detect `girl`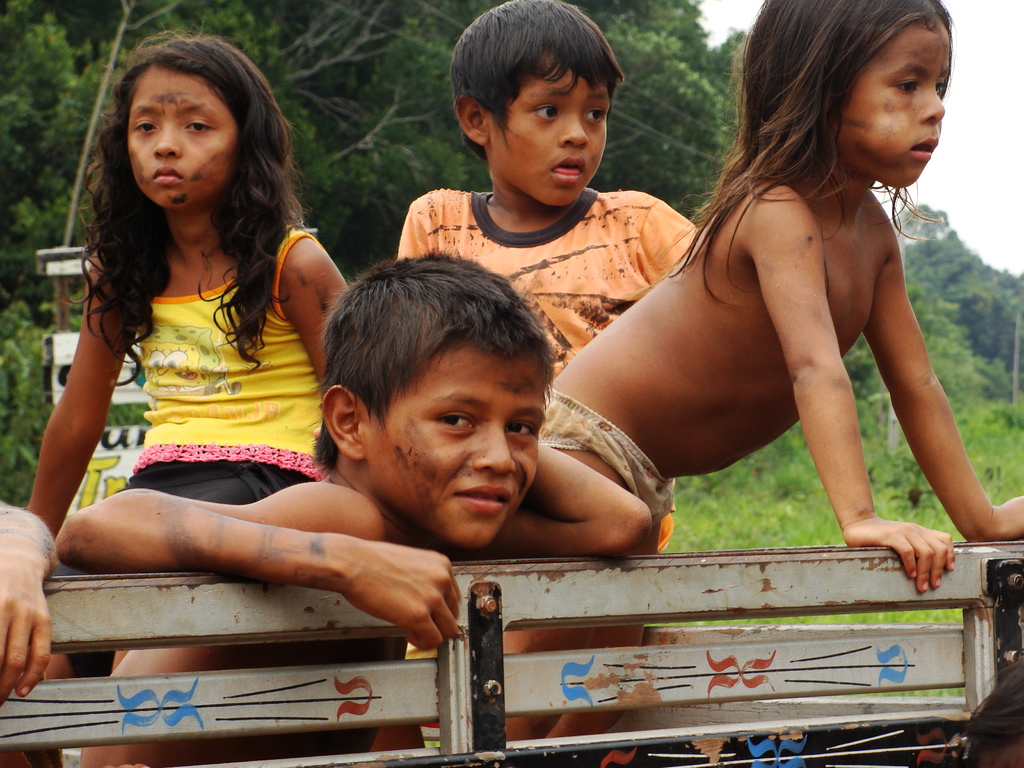
[x1=0, y1=28, x2=352, y2=767]
